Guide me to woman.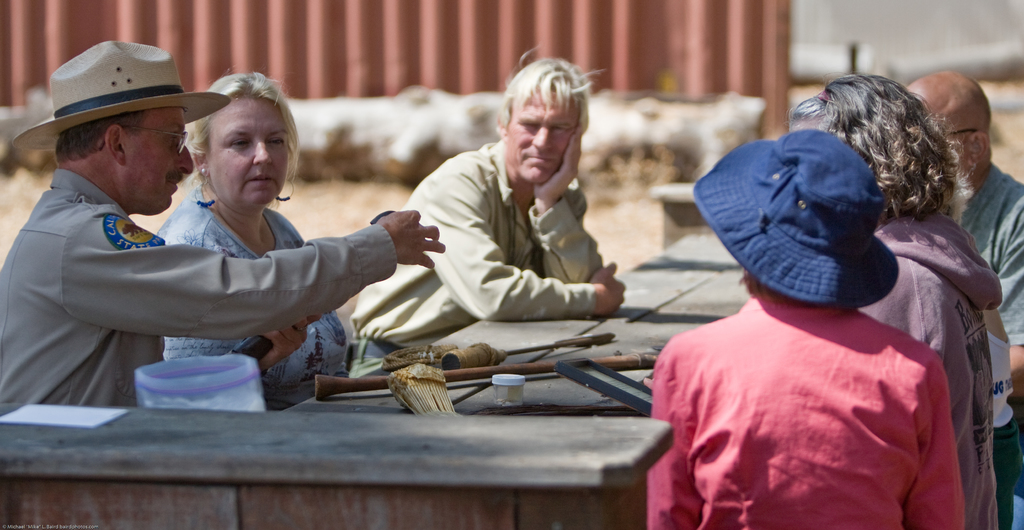
Guidance: 775 74 1011 529.
